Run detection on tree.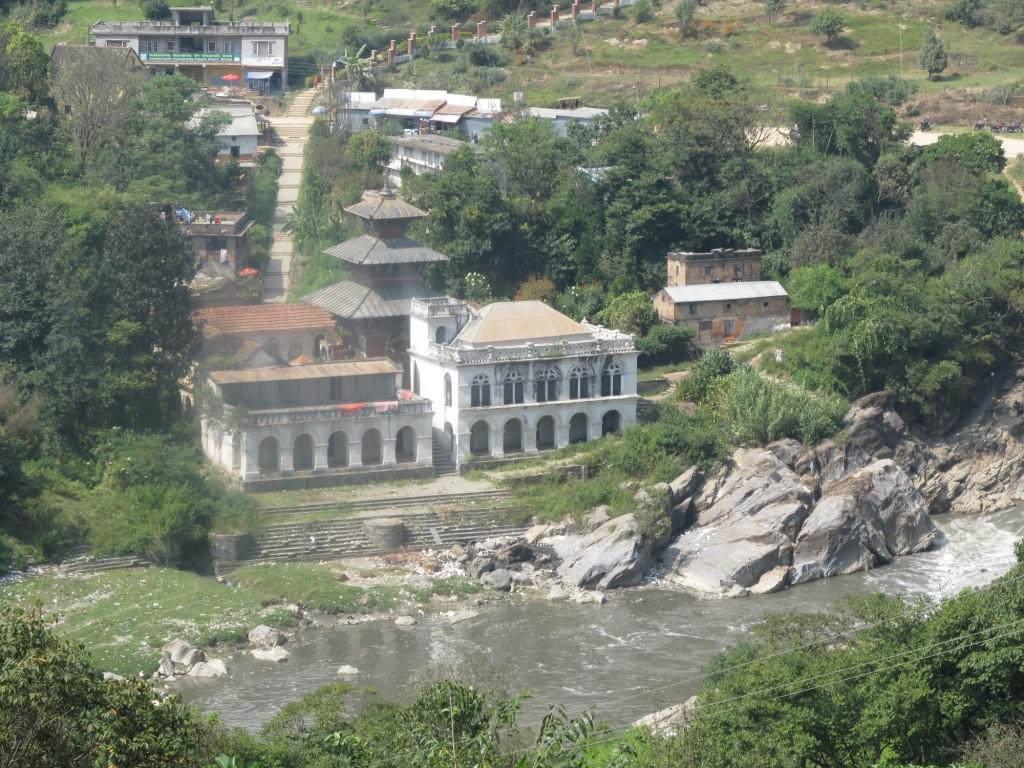
Result: <bbox>913, 23, 948, 76</bbox>.
